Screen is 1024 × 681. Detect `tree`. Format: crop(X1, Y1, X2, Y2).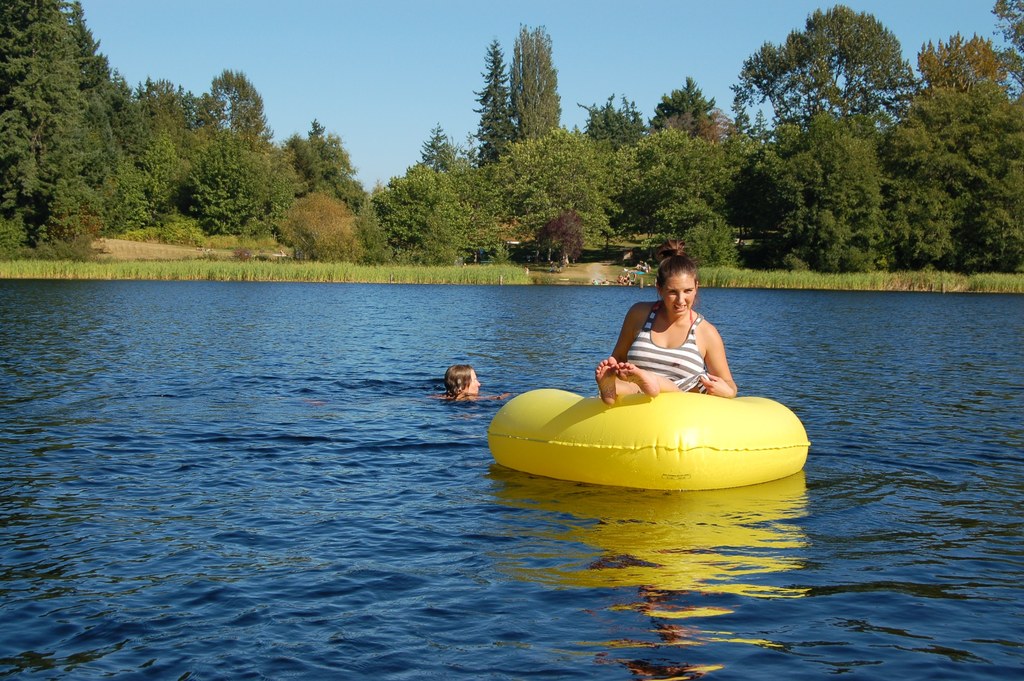
crop(9, 5, 129, 254).
